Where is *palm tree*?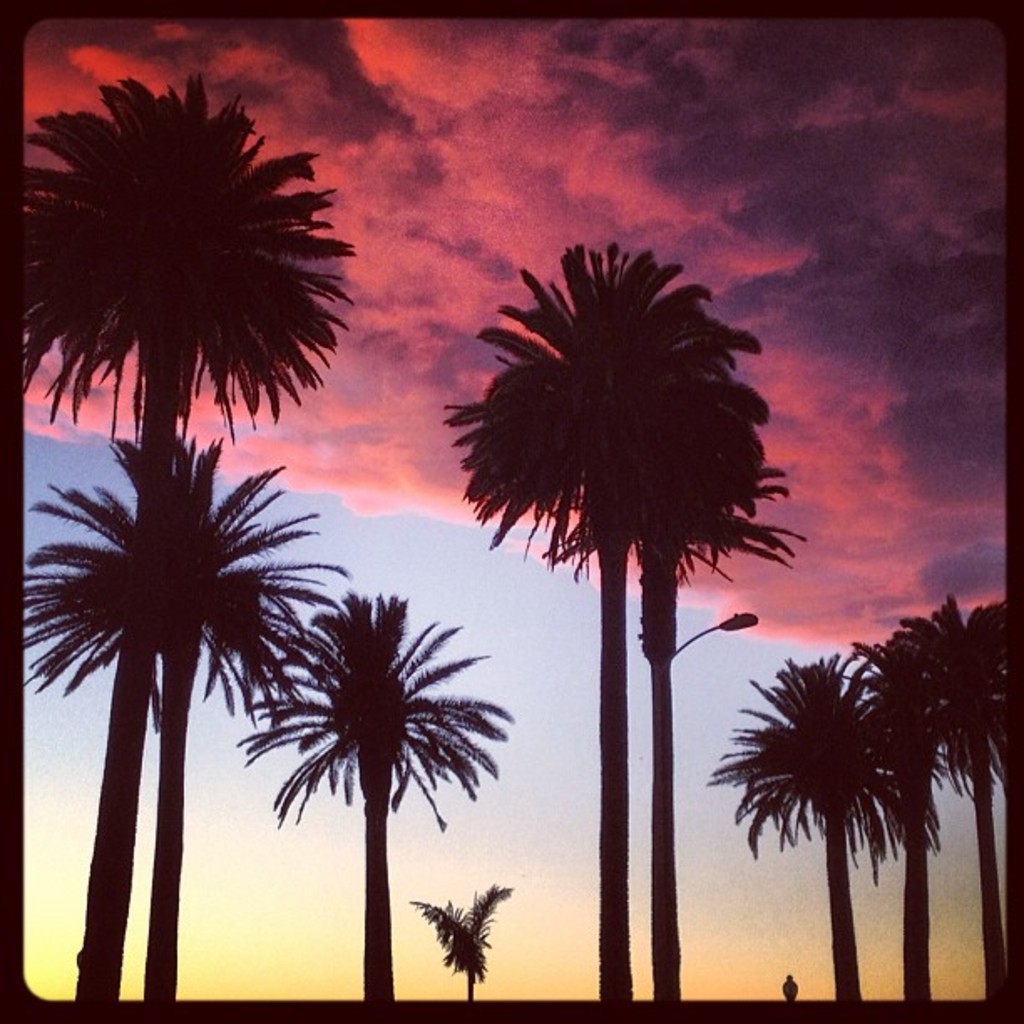
{"x1": 17, "y1": 65, "x2": 363, "y2": 1004}.
